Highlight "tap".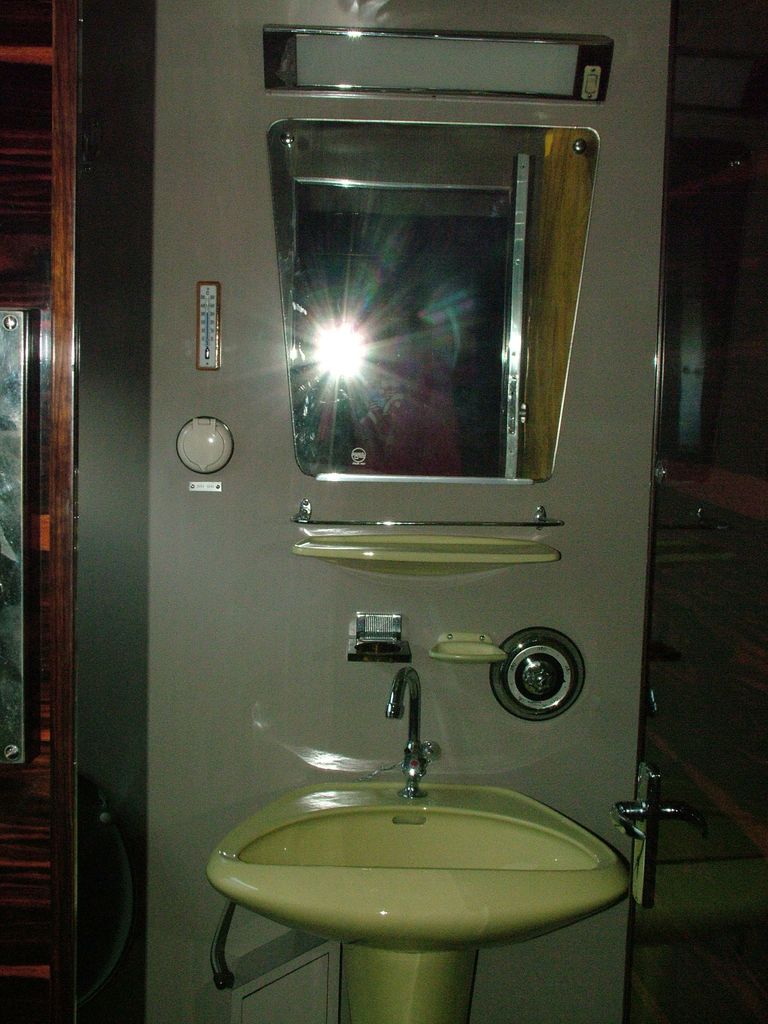
Highlighted region: box=[382, 673, 435, 798].
